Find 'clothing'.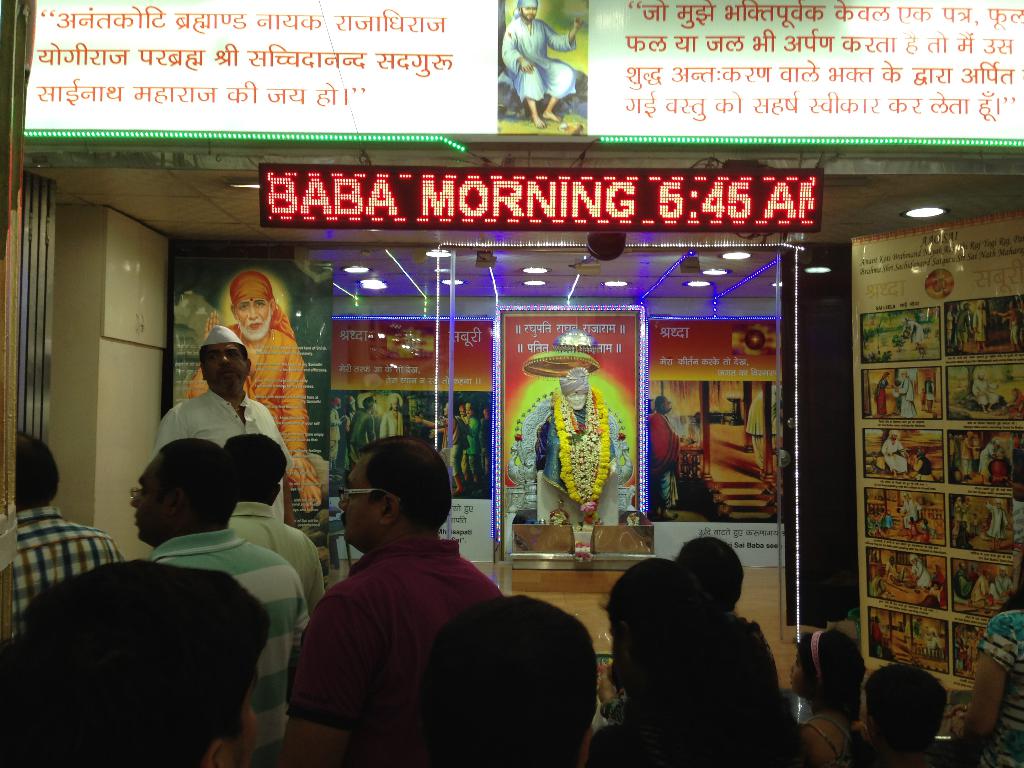
Rect(904, 321, 924, 347).
